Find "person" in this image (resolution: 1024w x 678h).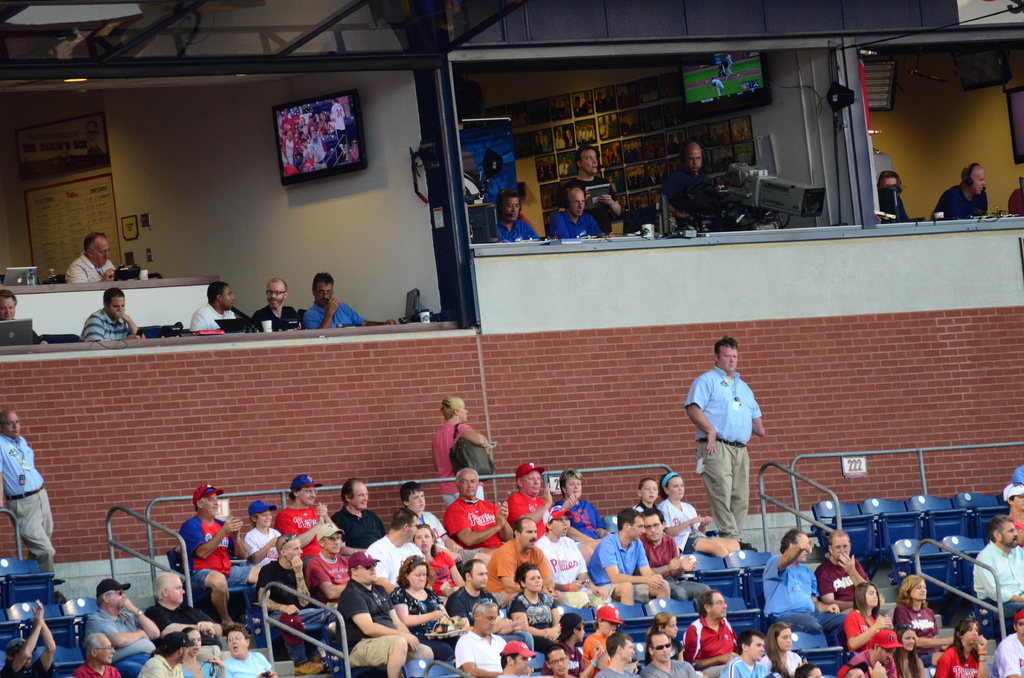
box=[589, 508, 676, 604].
